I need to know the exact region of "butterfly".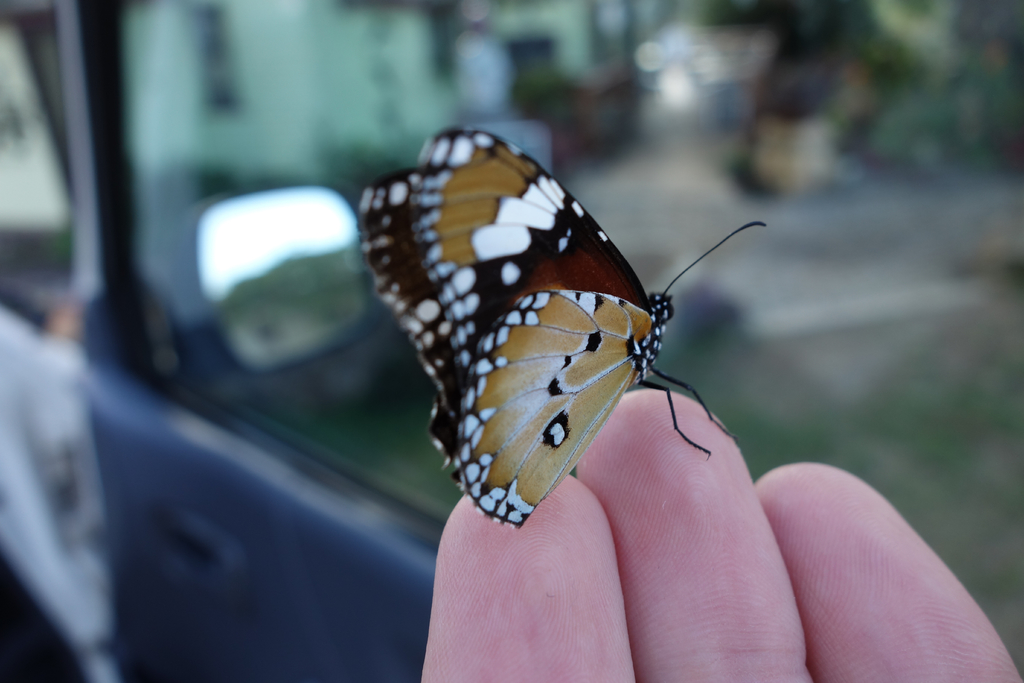
Region: pyautogui.locateOnScreen(353, 128, 767, 529).
